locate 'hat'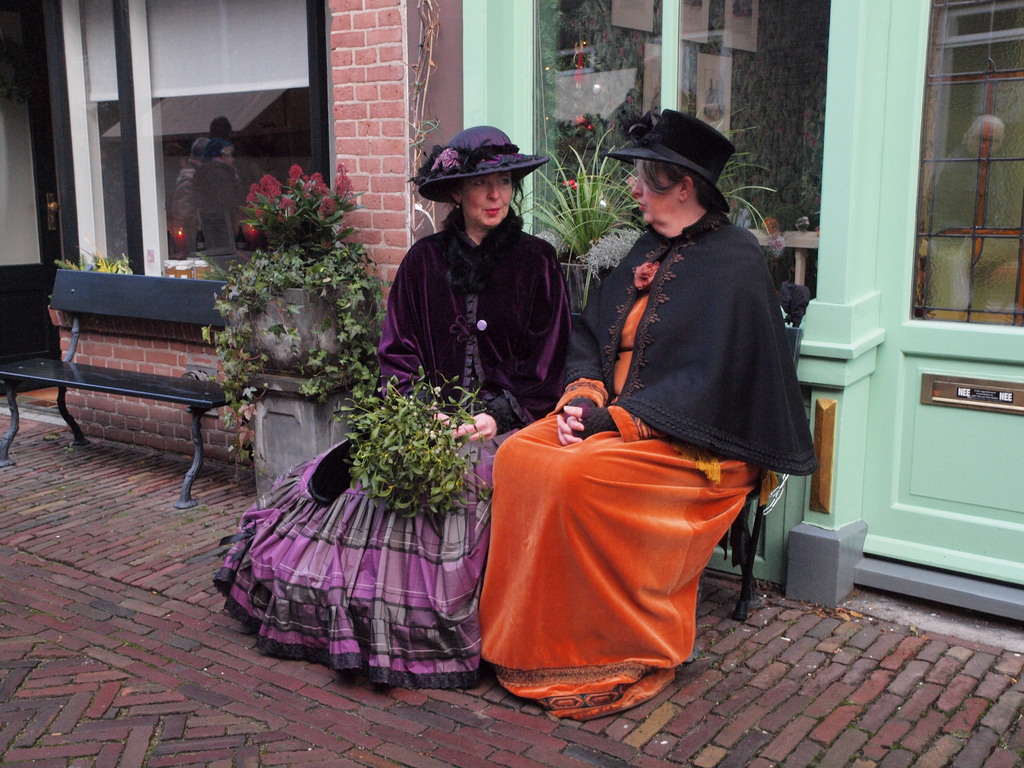
select_region(408, 127, 551, 202)
